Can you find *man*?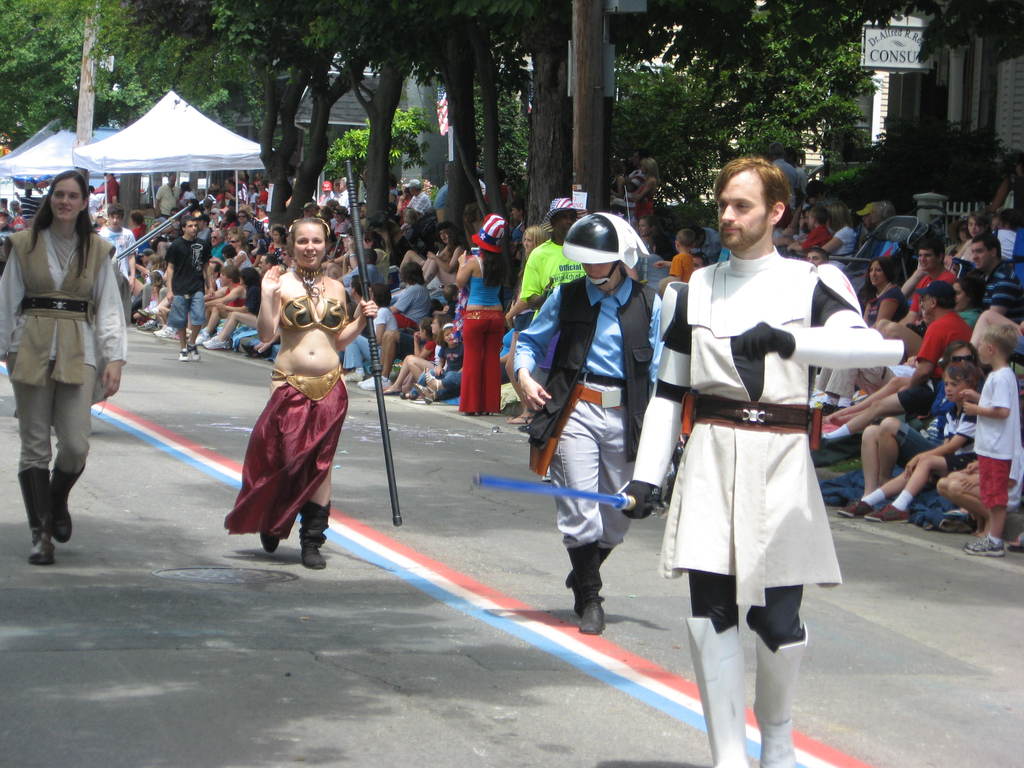
Yes, bounding box: {"x1": 197, "y1": 216, "x2": 212, "y2": 242}.
